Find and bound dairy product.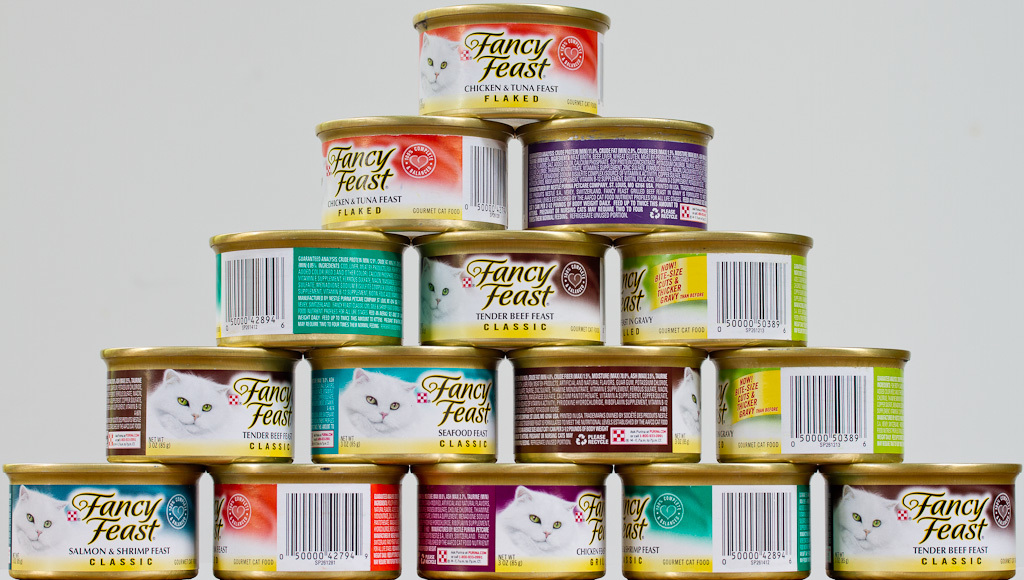
Bound: x1=624 y1=460 x2=818 y2=573.
